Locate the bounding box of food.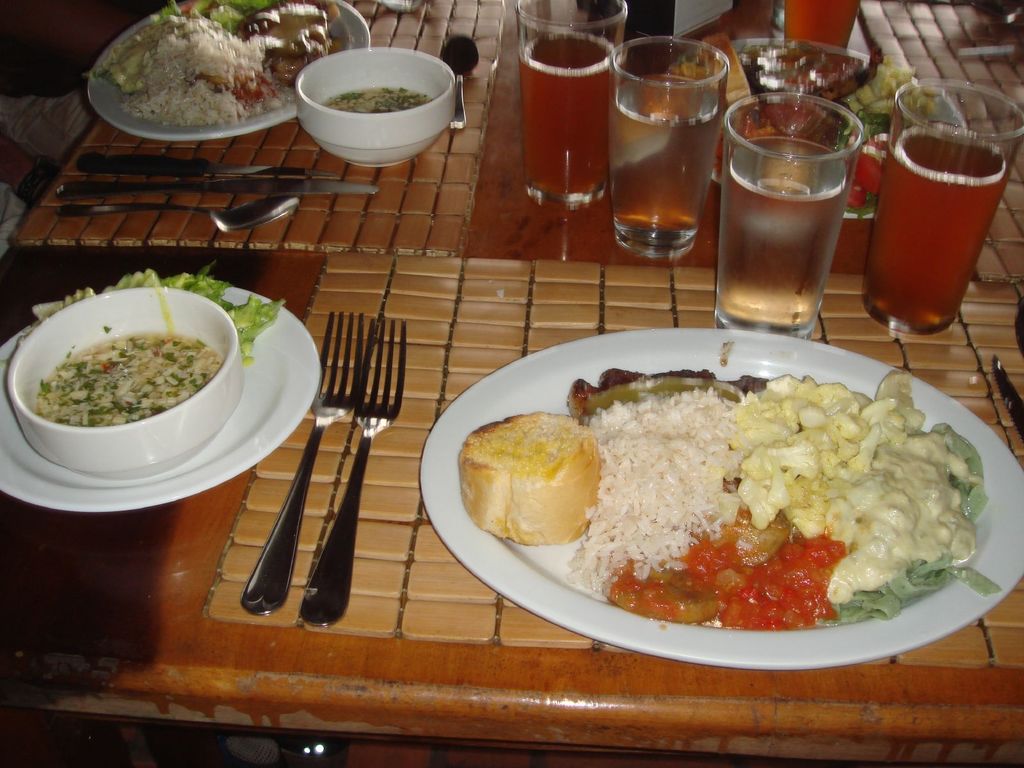
Bounding box: <bbox>92, 0, 346, 129</bbox>.
